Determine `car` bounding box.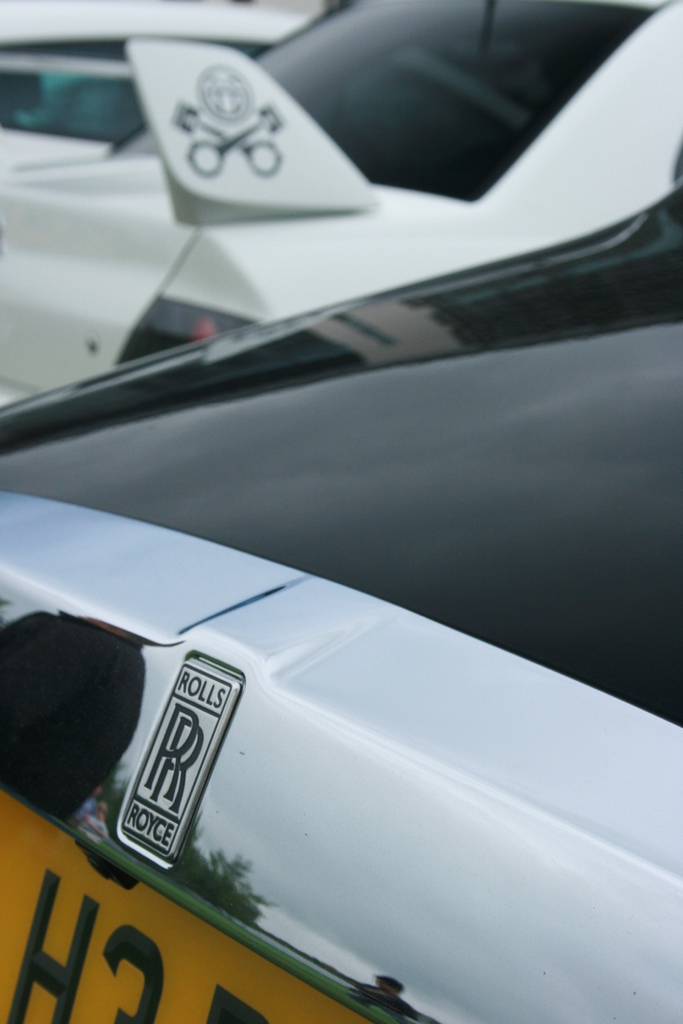
Determined: locate(0, 187, 682, 1023).
